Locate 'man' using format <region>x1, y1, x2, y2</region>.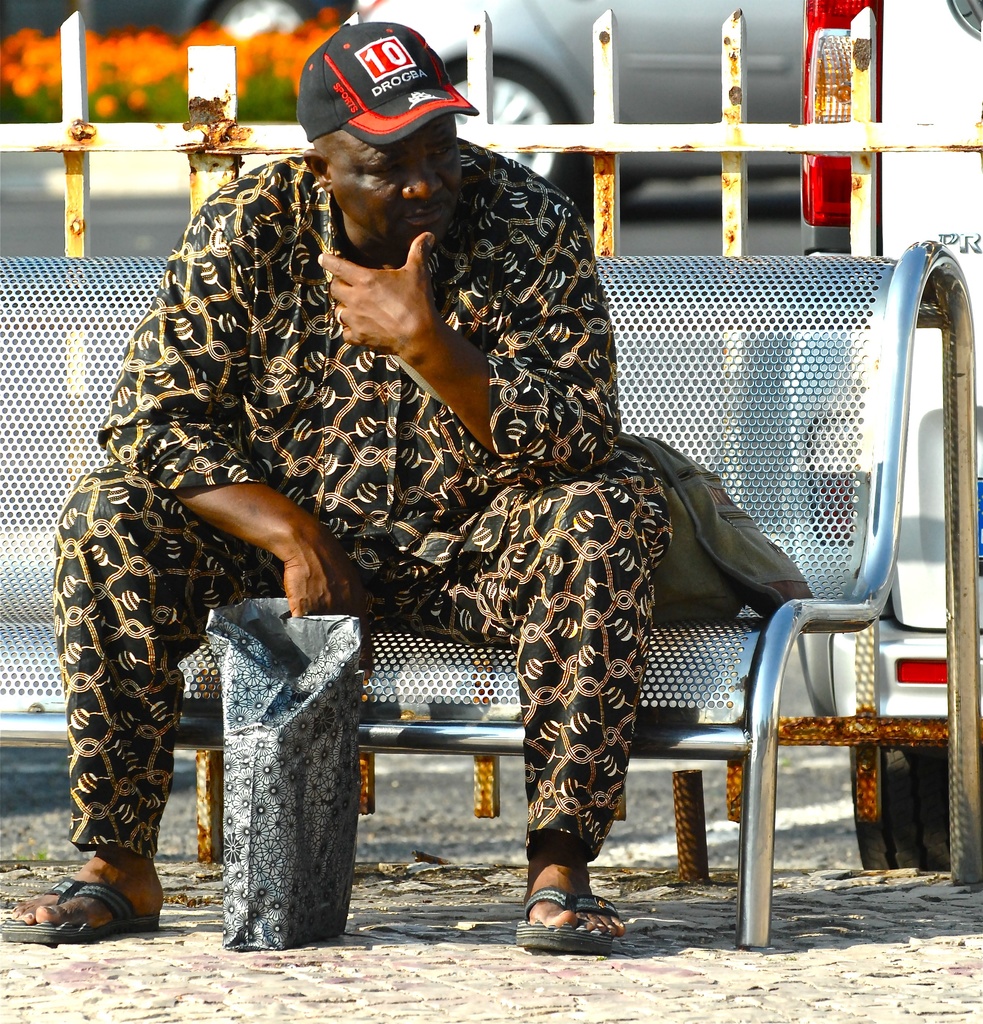
<region>0, 12, 681, 948</region>.
